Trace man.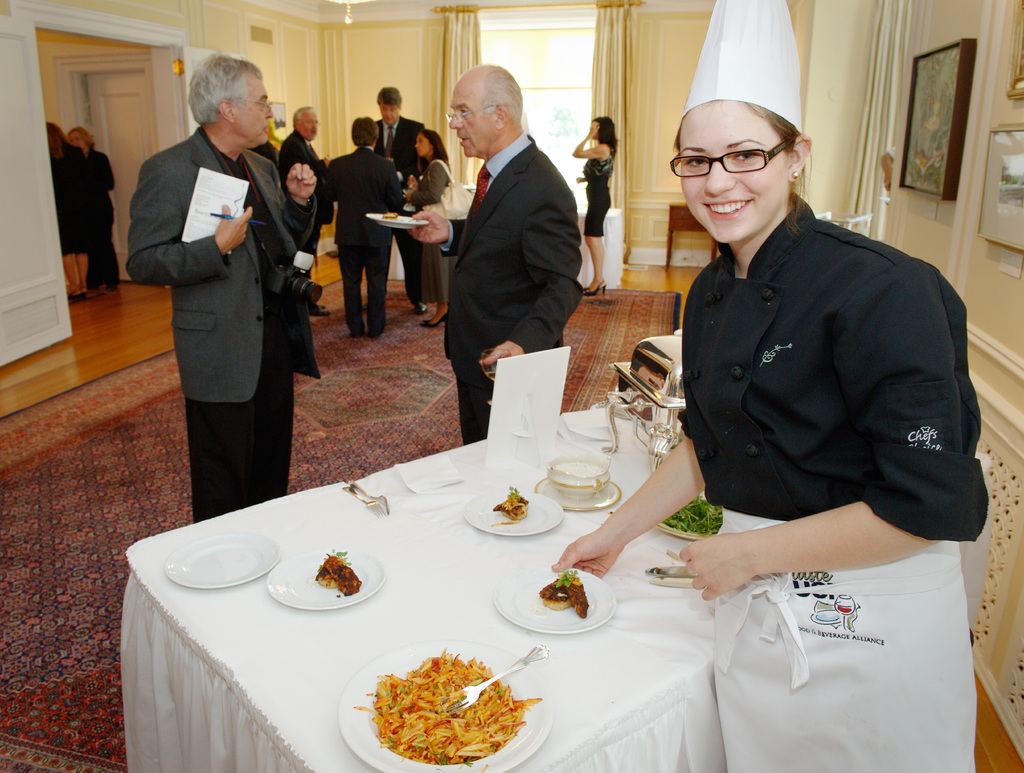
Traced to (x1=406, y1=63, x2=583, y2=447).
